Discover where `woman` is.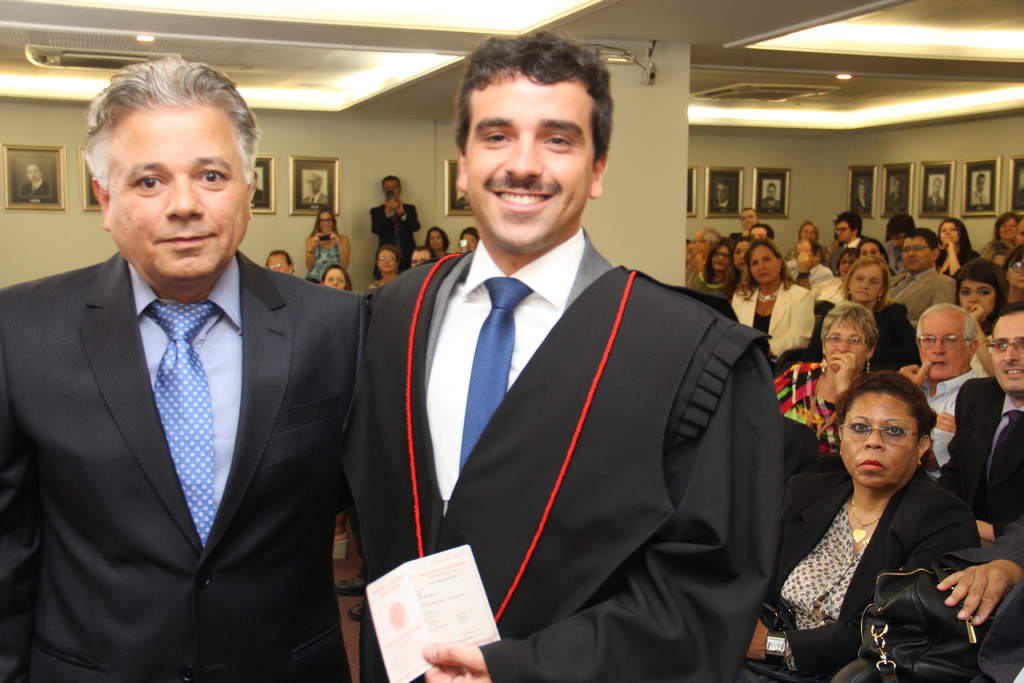
Discovered at 1001, 251, 1023, 306.
